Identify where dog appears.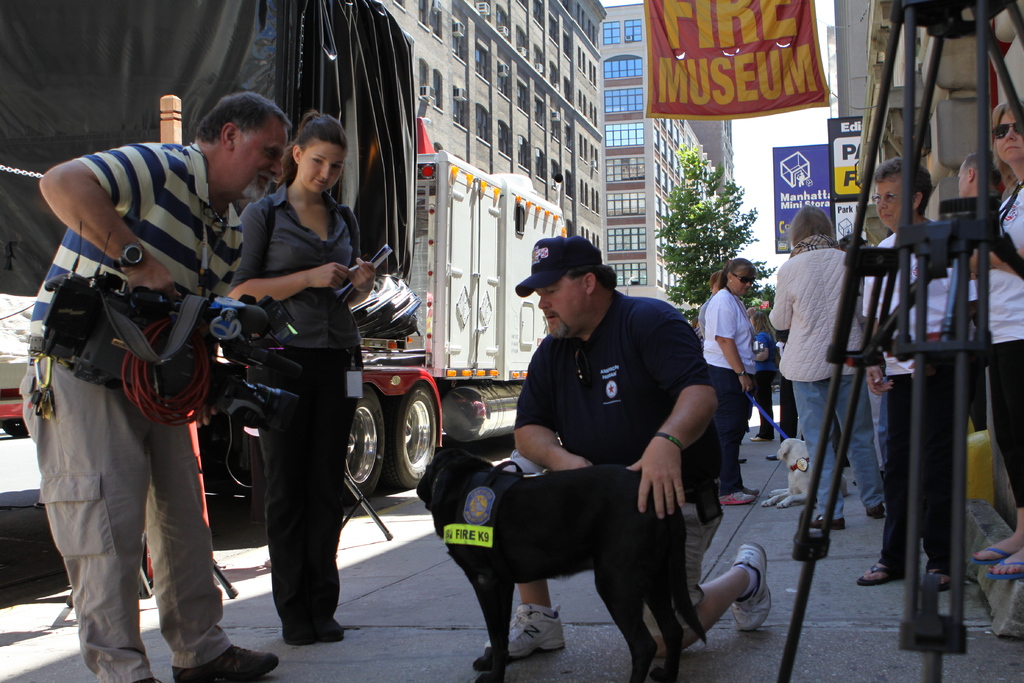
Appears at bbox=[413, 446, 707, 682].
